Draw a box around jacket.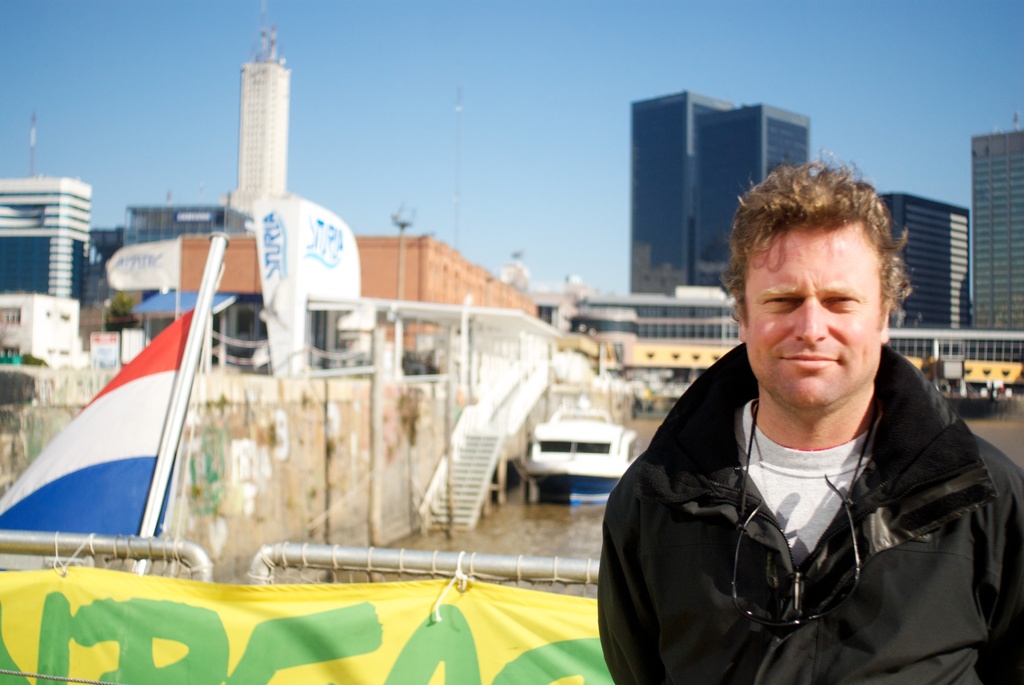
589/269/1004/684.
